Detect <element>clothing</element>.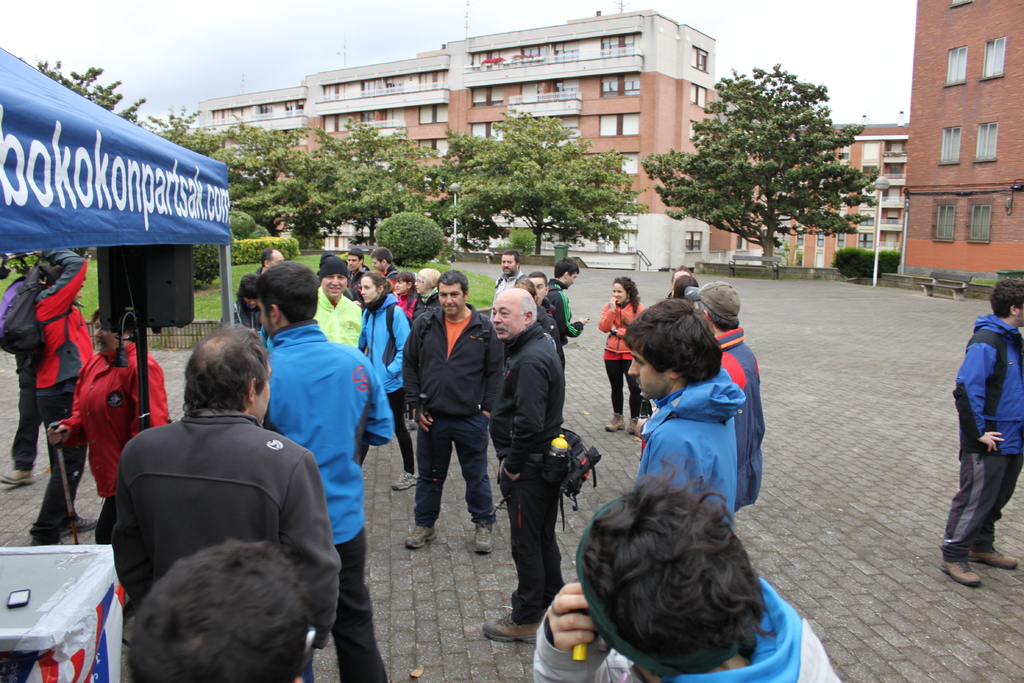
Detected at region(10, 258, 98, 471).
